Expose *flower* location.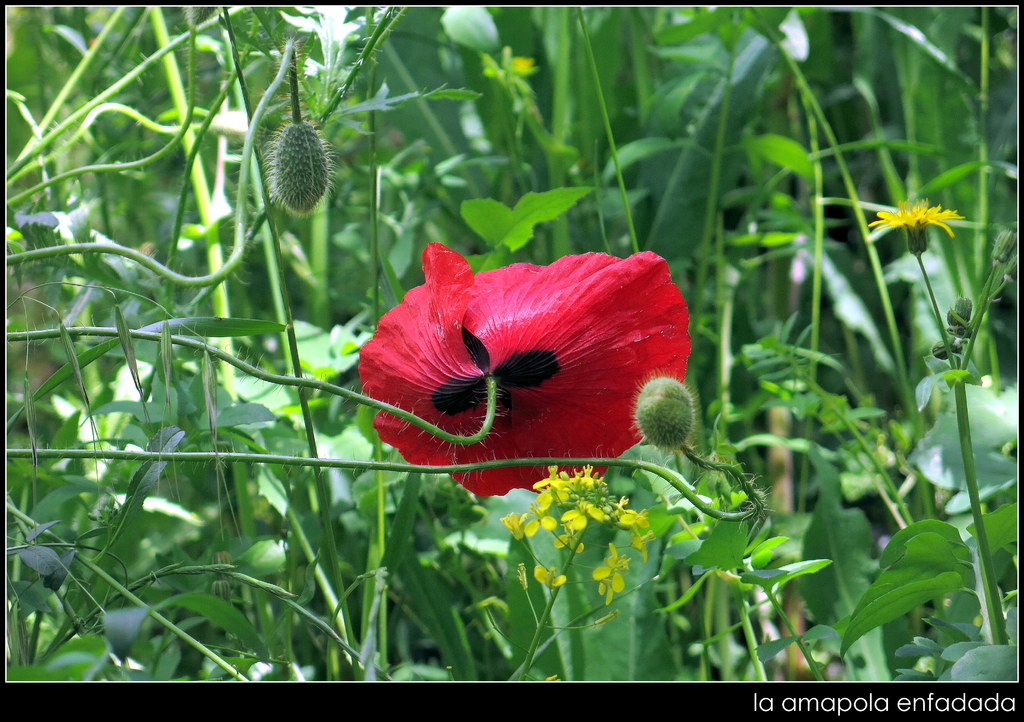
Exposed at x1=632 y1=530 x2=654 y2=559.
